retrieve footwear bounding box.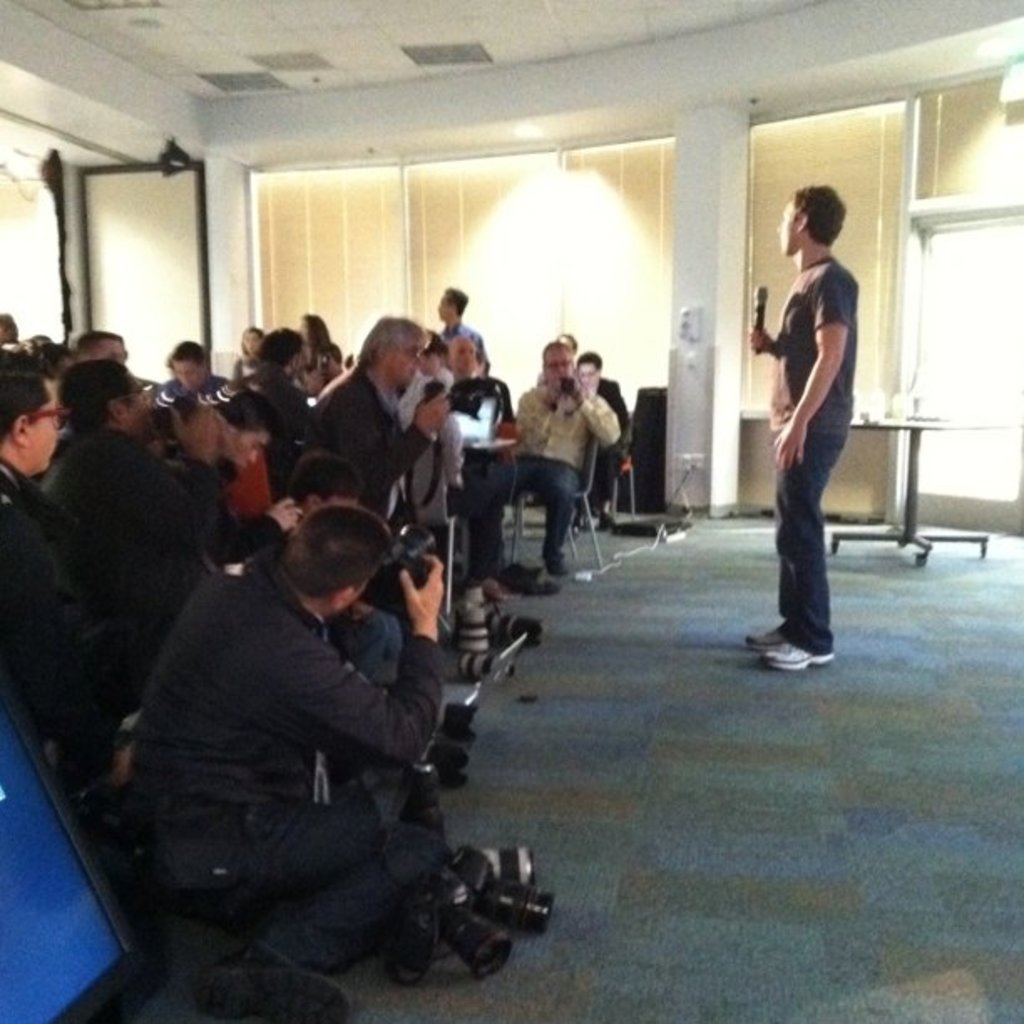
Bounding box: 763, 639, 837, 669.
